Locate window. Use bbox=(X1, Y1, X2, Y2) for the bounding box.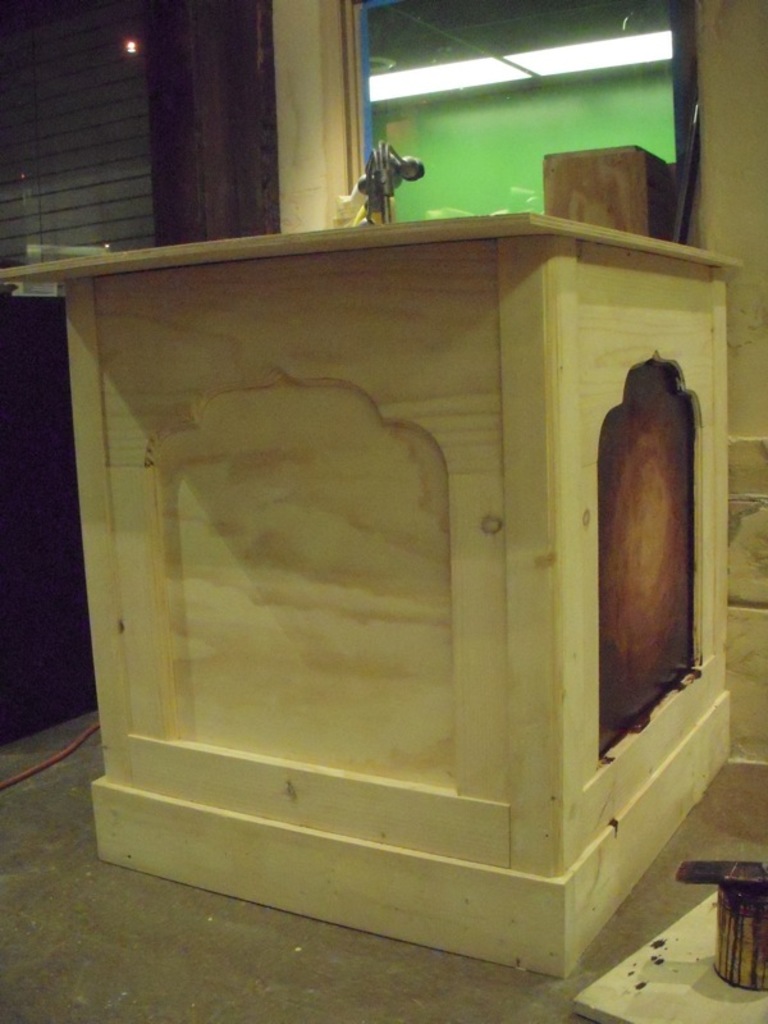
bbox=(358, 3, 681, 244).
